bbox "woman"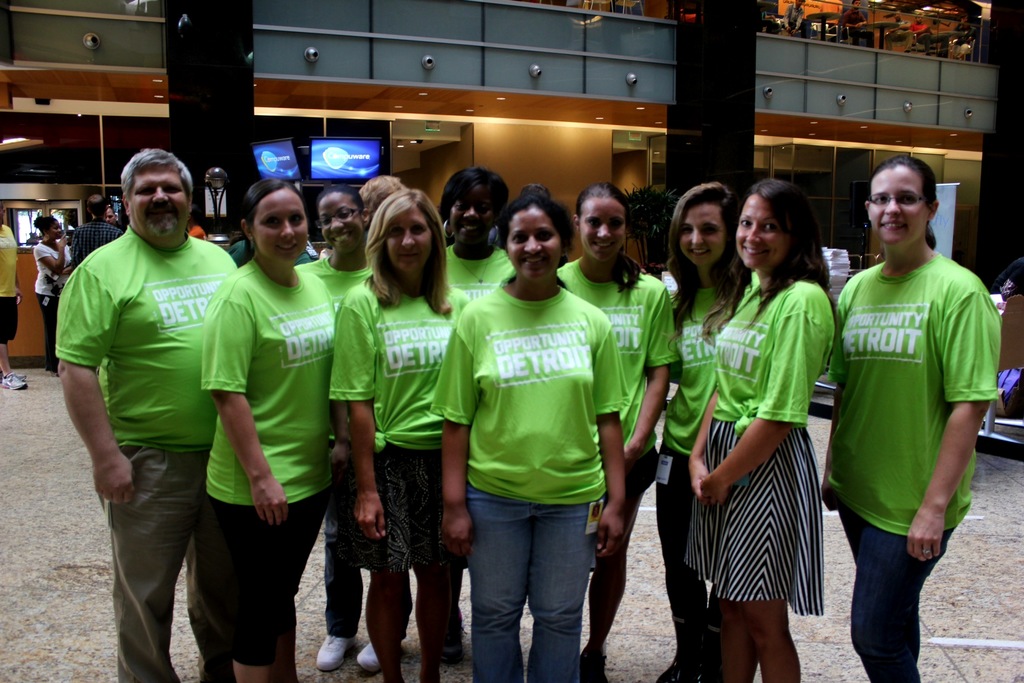
bbox=[548, 179, 683, 682]
